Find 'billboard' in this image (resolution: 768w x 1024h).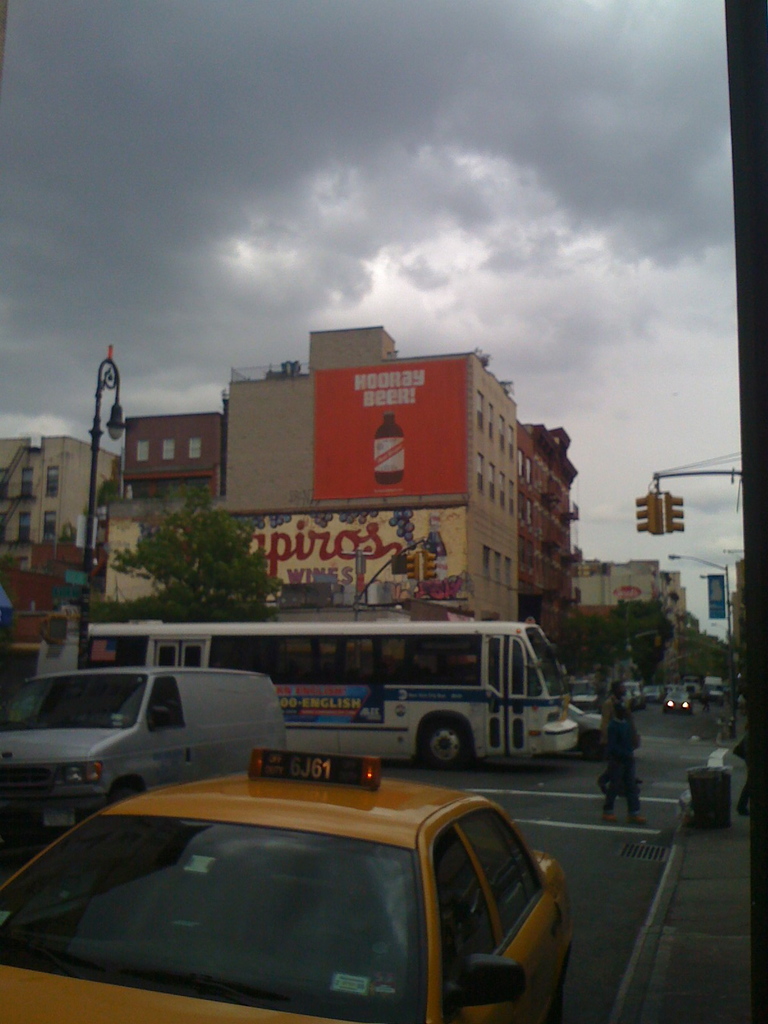
BBox(307, 367, 457, 500).
